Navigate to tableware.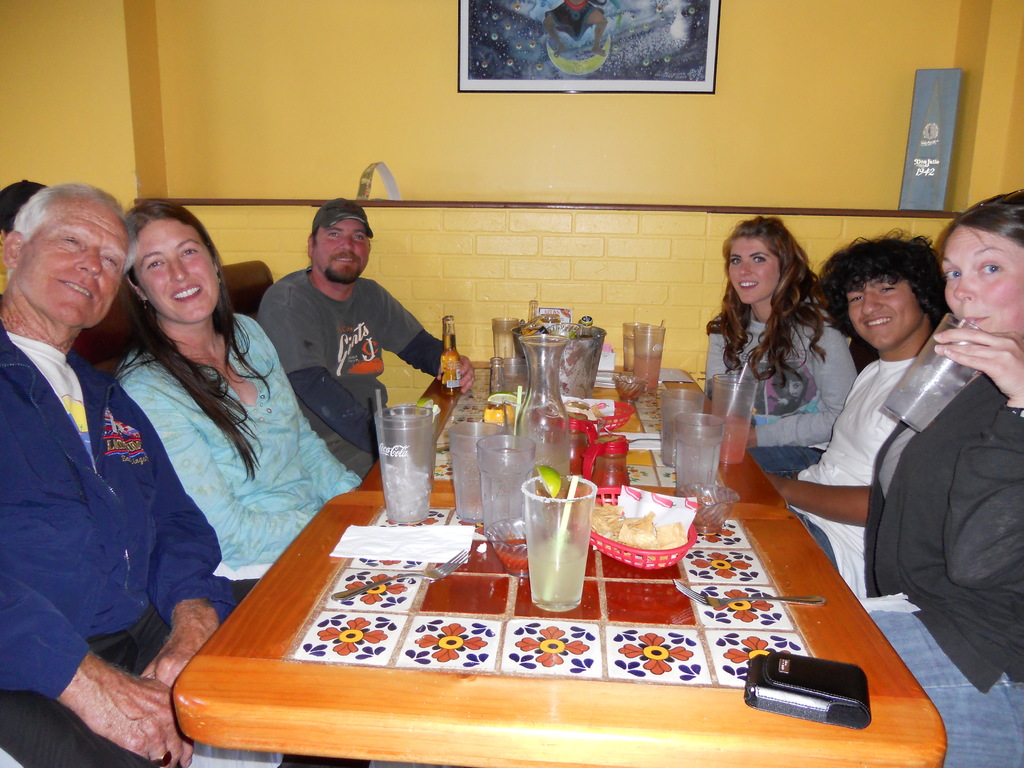
Navigation target: bbox(330, 550, 473, 602).
